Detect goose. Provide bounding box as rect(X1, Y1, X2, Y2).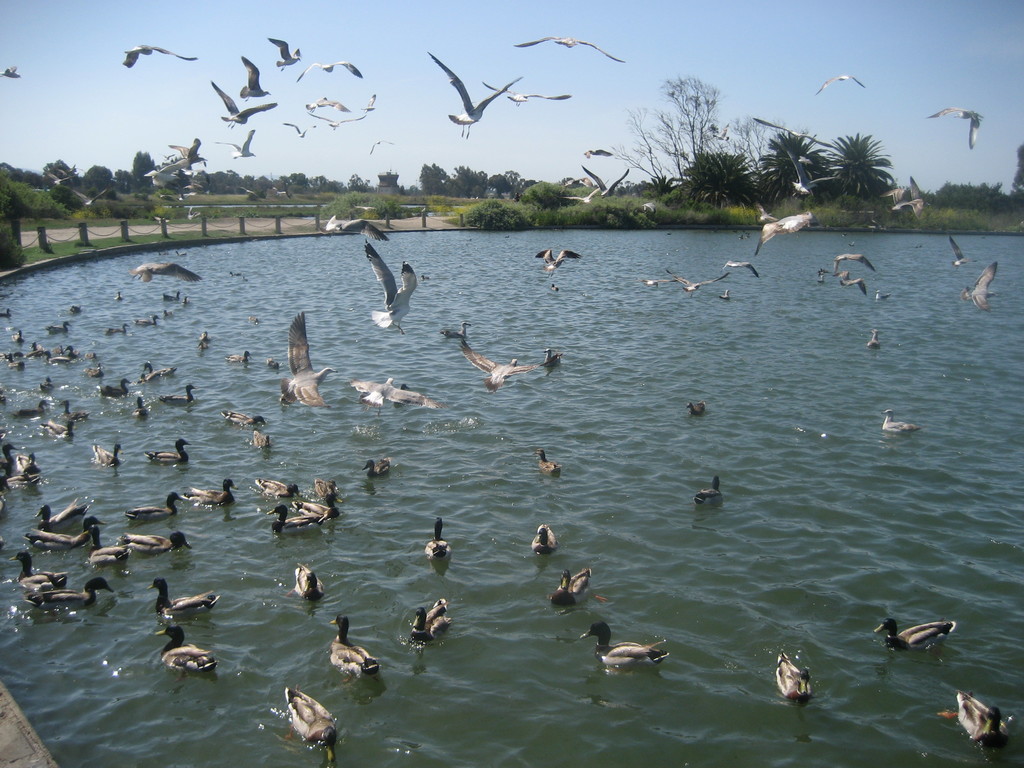
rect(90, 442, 125, 470).
